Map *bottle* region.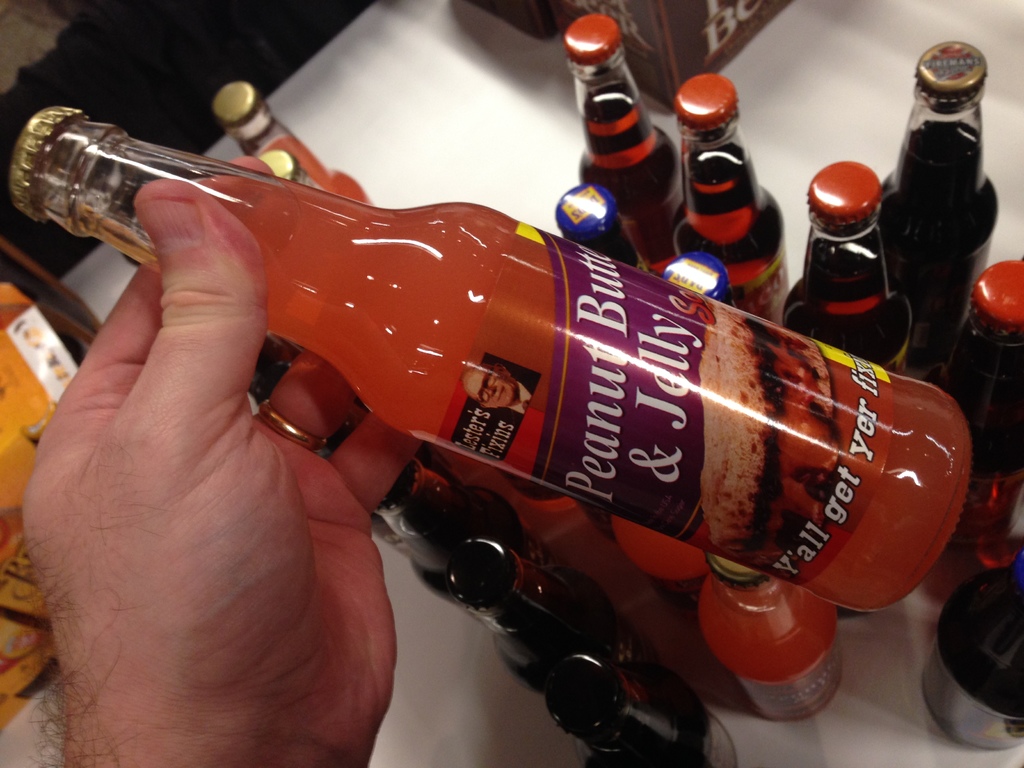
Mapped to <region>924, 535, 1023, 750</region>.
